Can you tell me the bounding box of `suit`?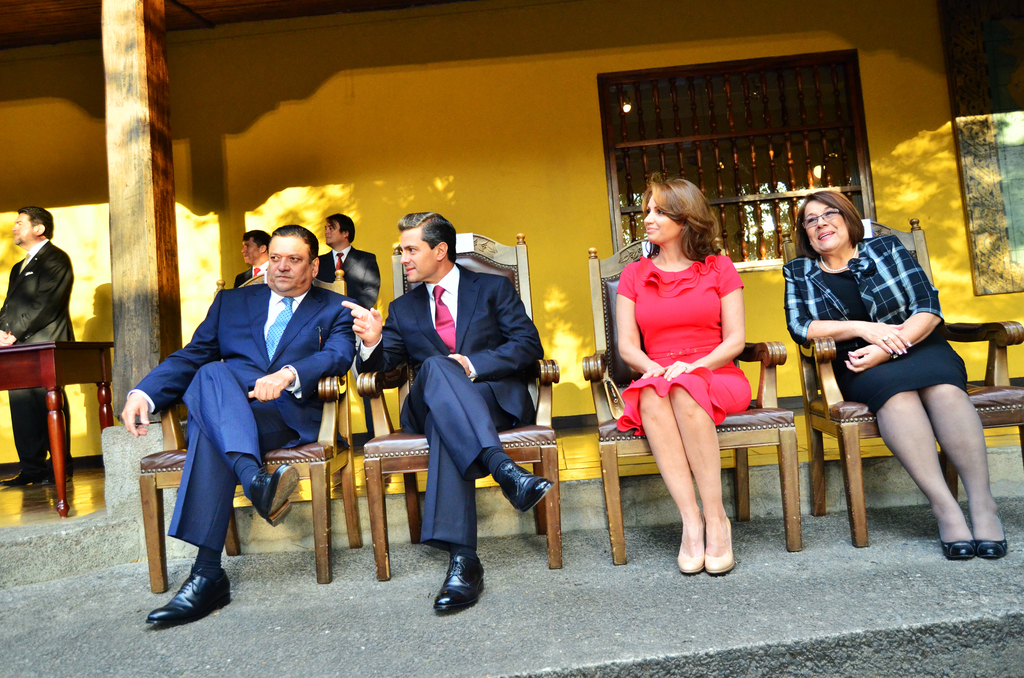
bbox(351, 259, 545, 545).
